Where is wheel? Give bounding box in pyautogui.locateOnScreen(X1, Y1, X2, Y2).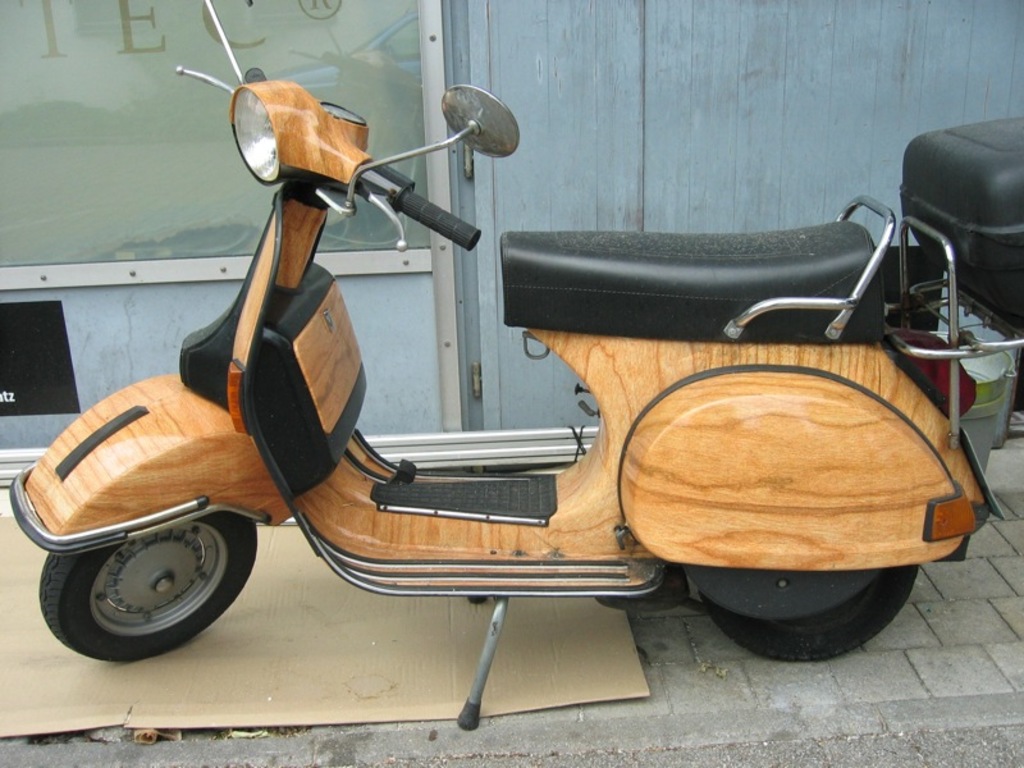
pyautogui.locateOnScreen(31, 518, 257, 668).
